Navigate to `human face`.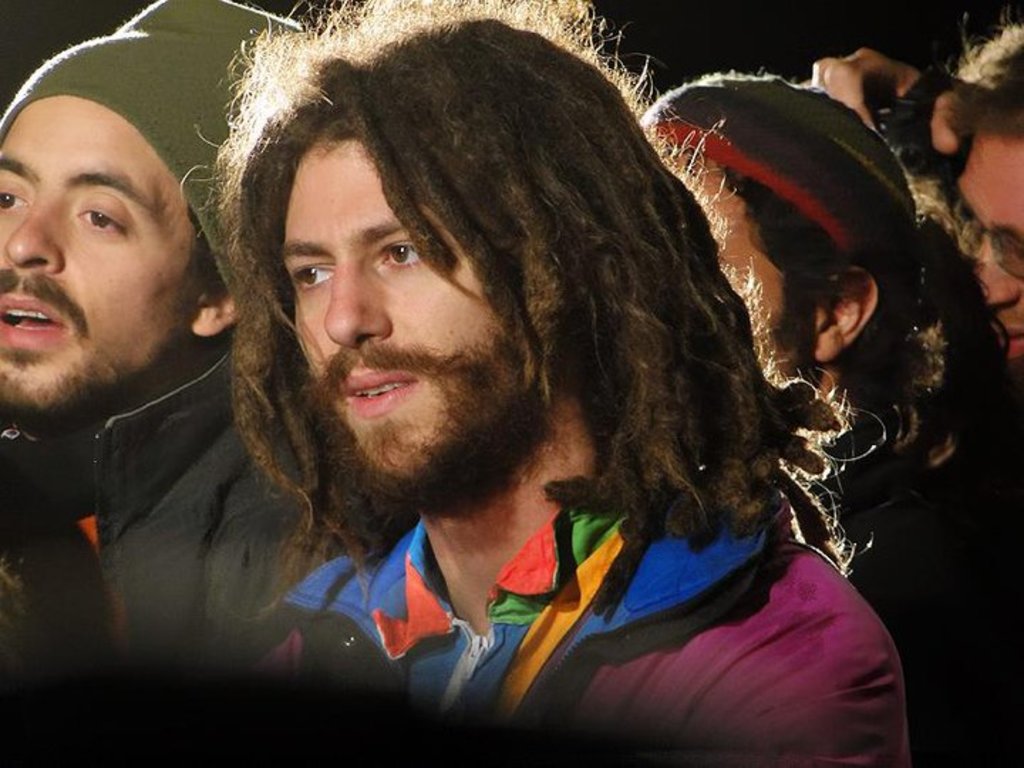
Navigation target: [left=666, top=129, right=823, bottom=397].
